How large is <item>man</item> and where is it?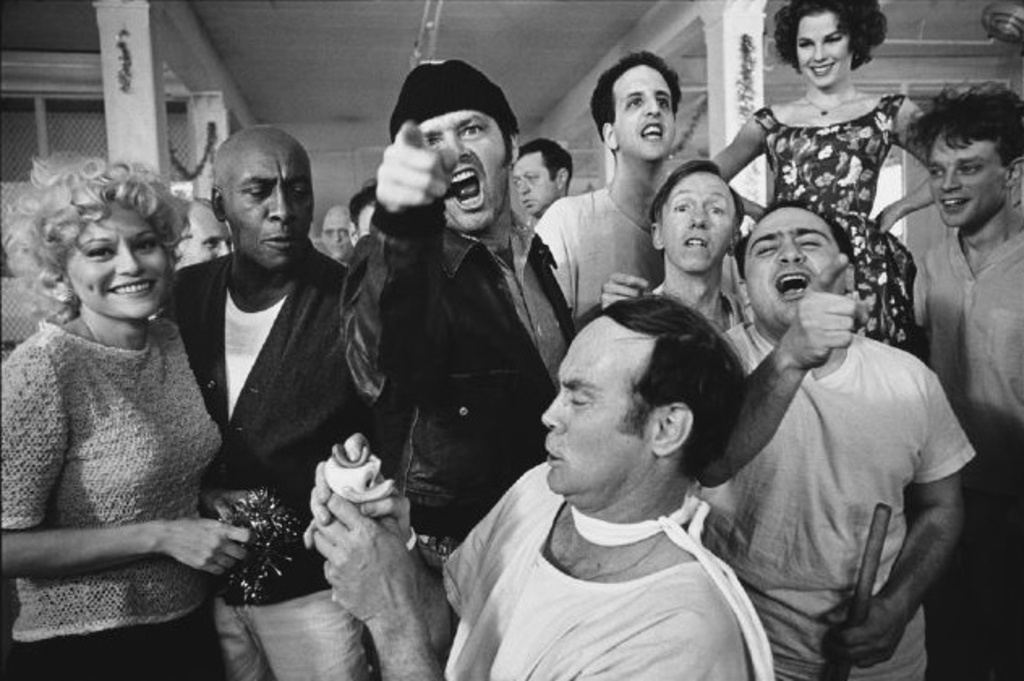
Bounding box: crop(697, 208, 980, 679).
